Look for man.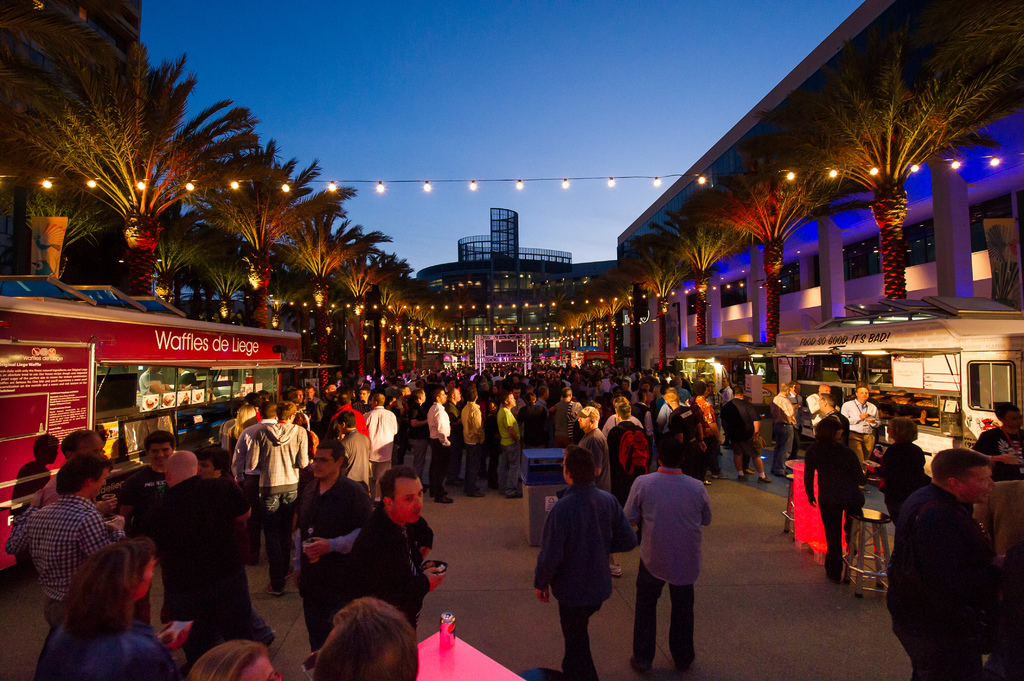
Found: left=3, top=453, right=130, bottom=629.
